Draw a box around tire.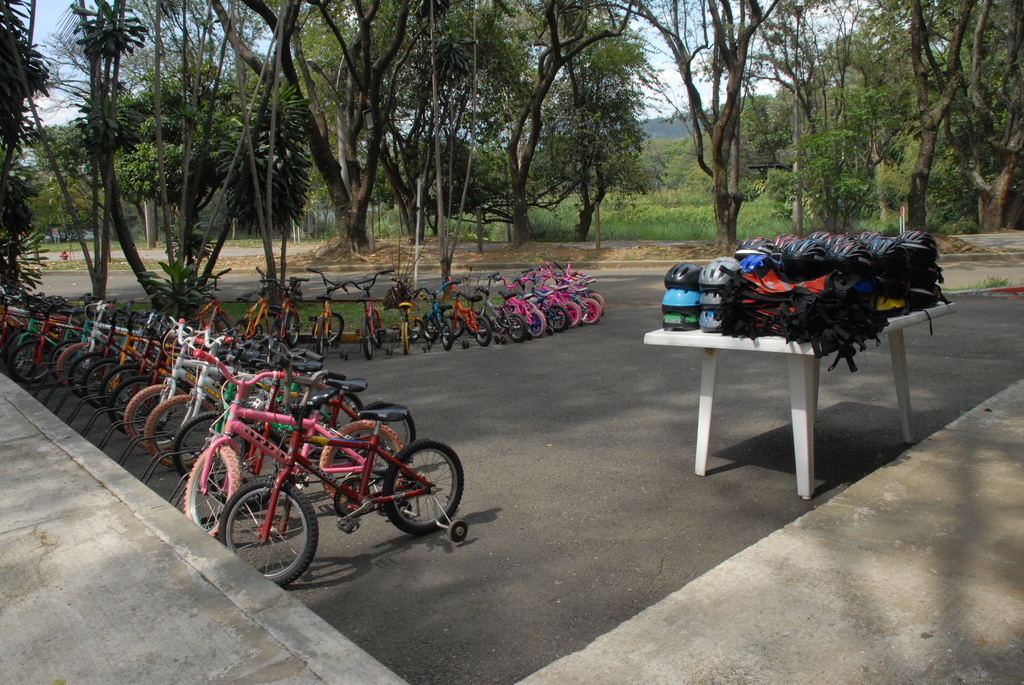
[6, 335, 56, 387].
